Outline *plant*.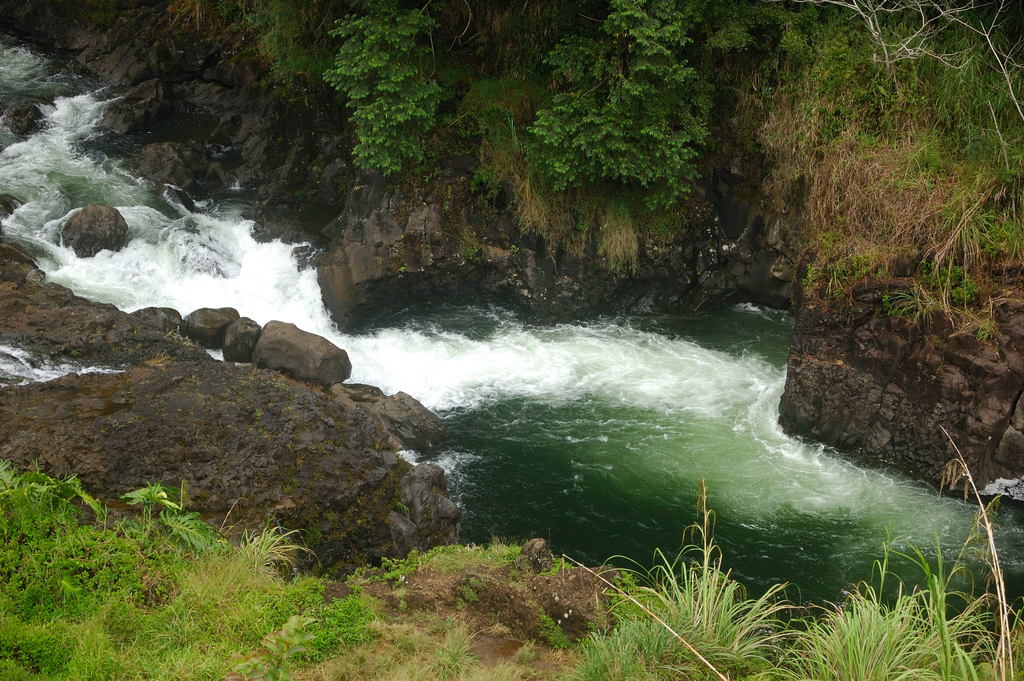
Outline: (left=460, top=606, right=471, bottom=611).
